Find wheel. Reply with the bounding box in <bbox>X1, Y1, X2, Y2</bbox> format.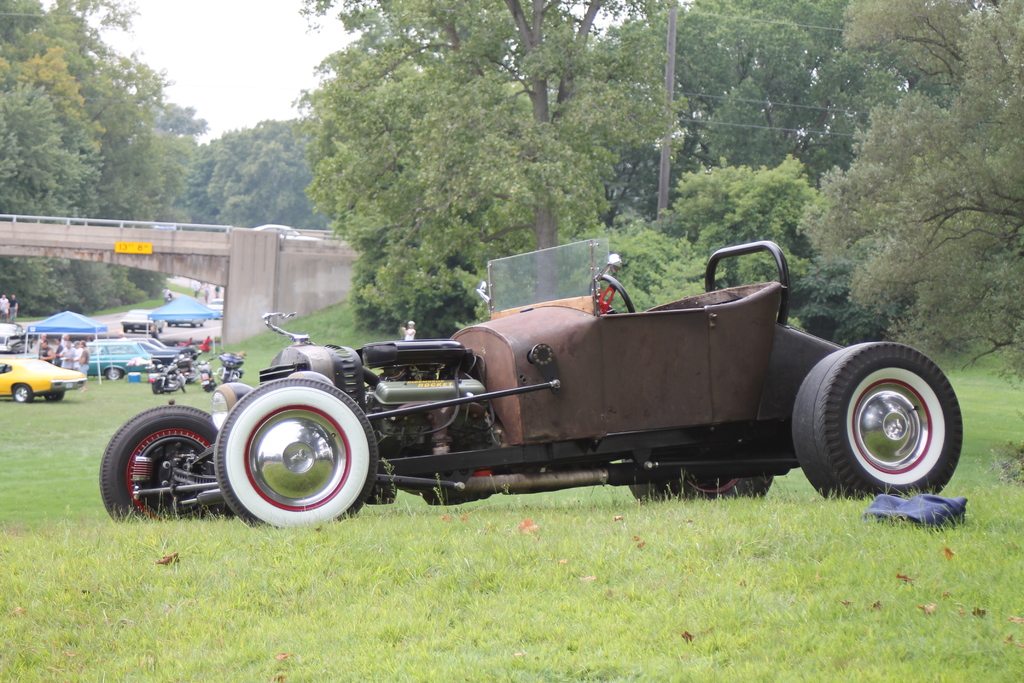
<bbox>157, 327, 161, 333</bbox>.
